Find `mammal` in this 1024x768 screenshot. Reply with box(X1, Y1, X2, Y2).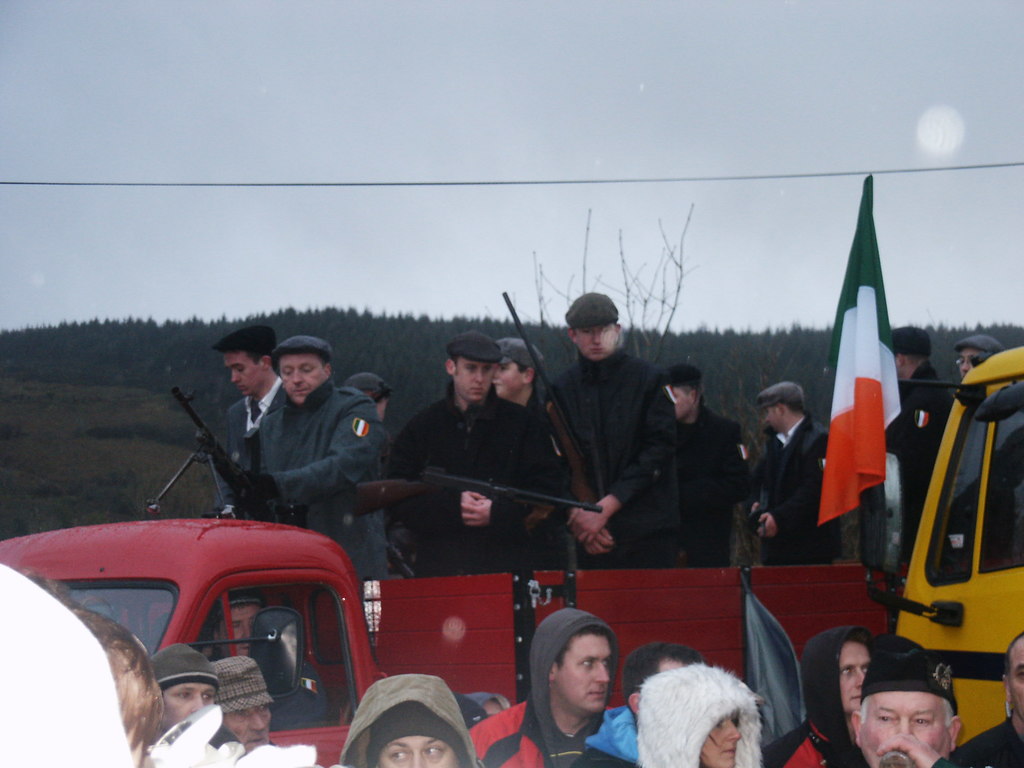
box(248, 337, 385, 581).
